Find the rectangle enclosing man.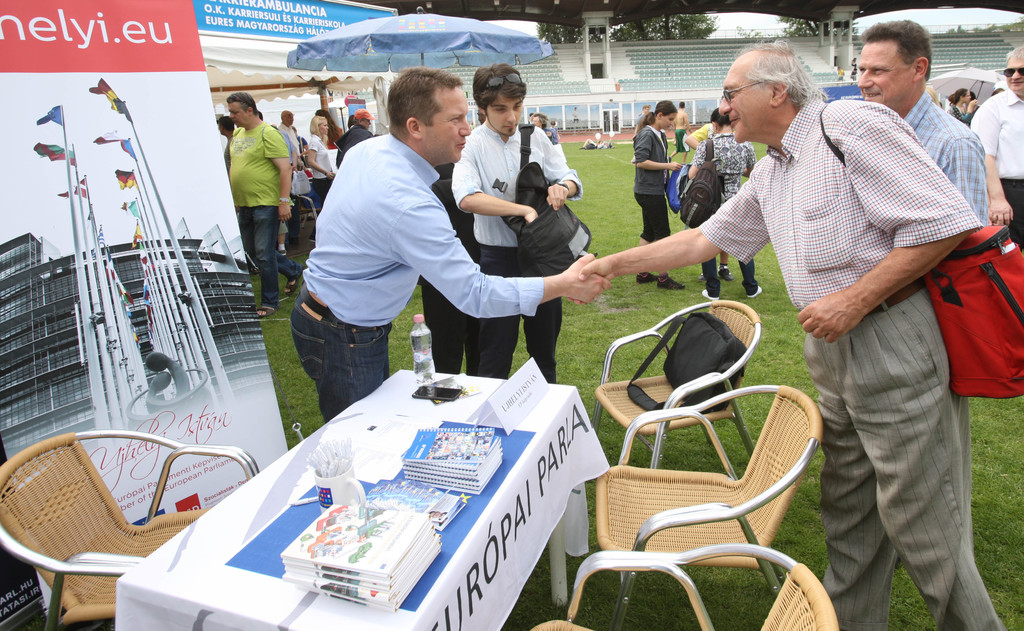
select_region(451, 68, 589, 384).
